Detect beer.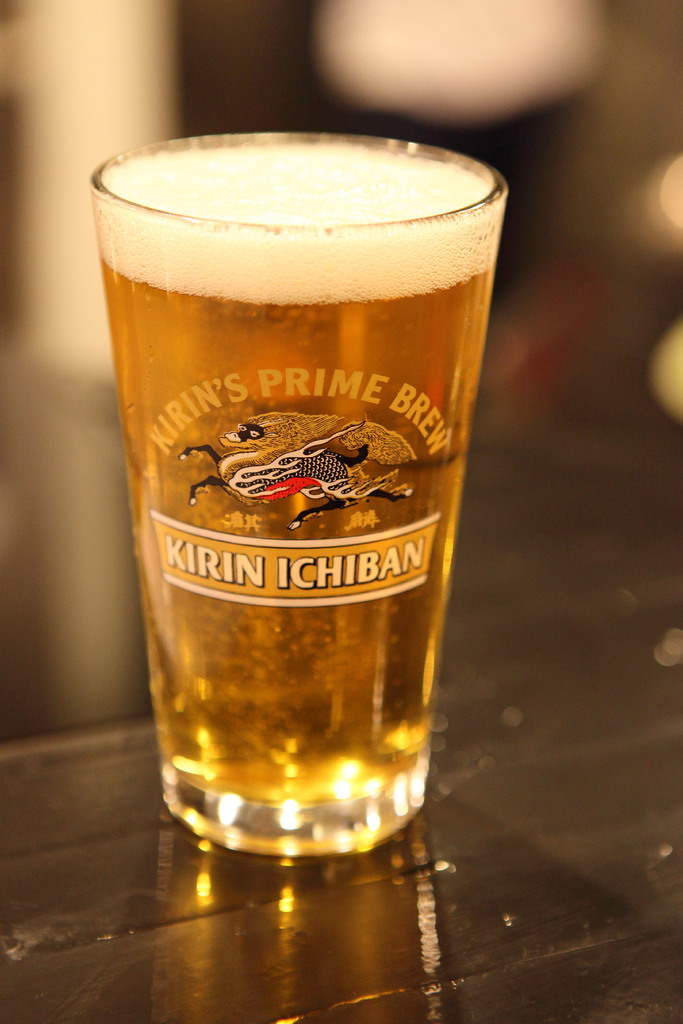
Detected at detection(90, 124, 526, 895).
